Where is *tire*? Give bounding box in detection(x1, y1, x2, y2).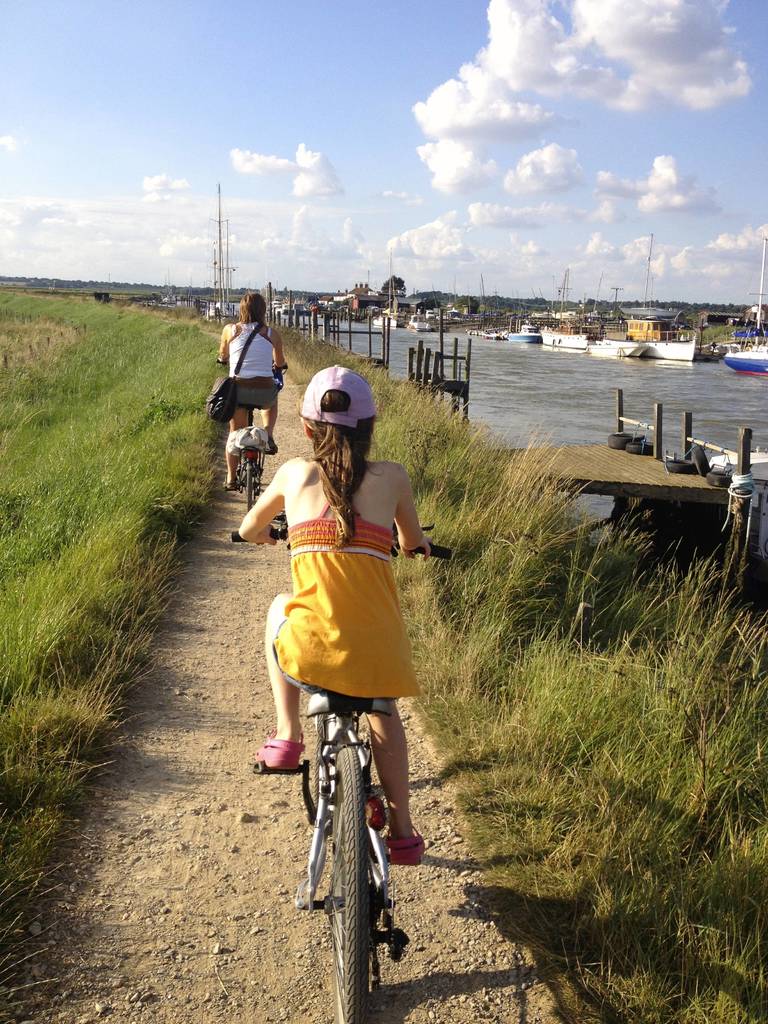
detection(688, 443, 711, 476).
